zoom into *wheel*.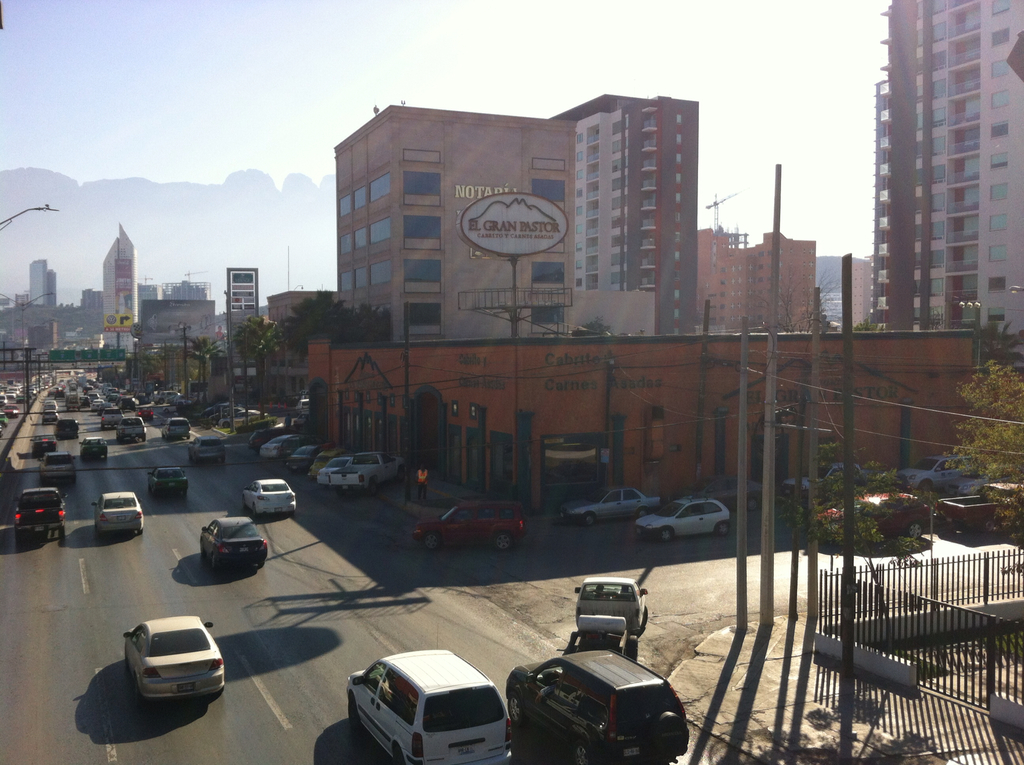
Zoom target: {"x1": 225, "y1": 451, "x2": 232, "y2": 462}.
